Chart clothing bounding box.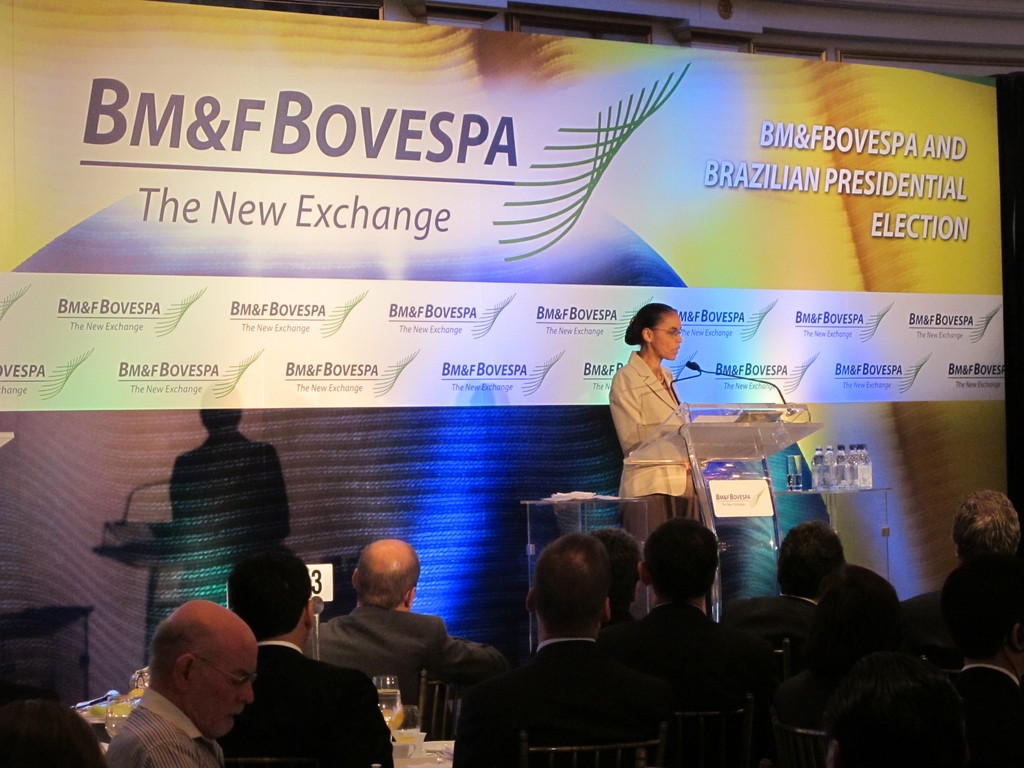
Charted: bbox=[749, 644, 881, 767].
